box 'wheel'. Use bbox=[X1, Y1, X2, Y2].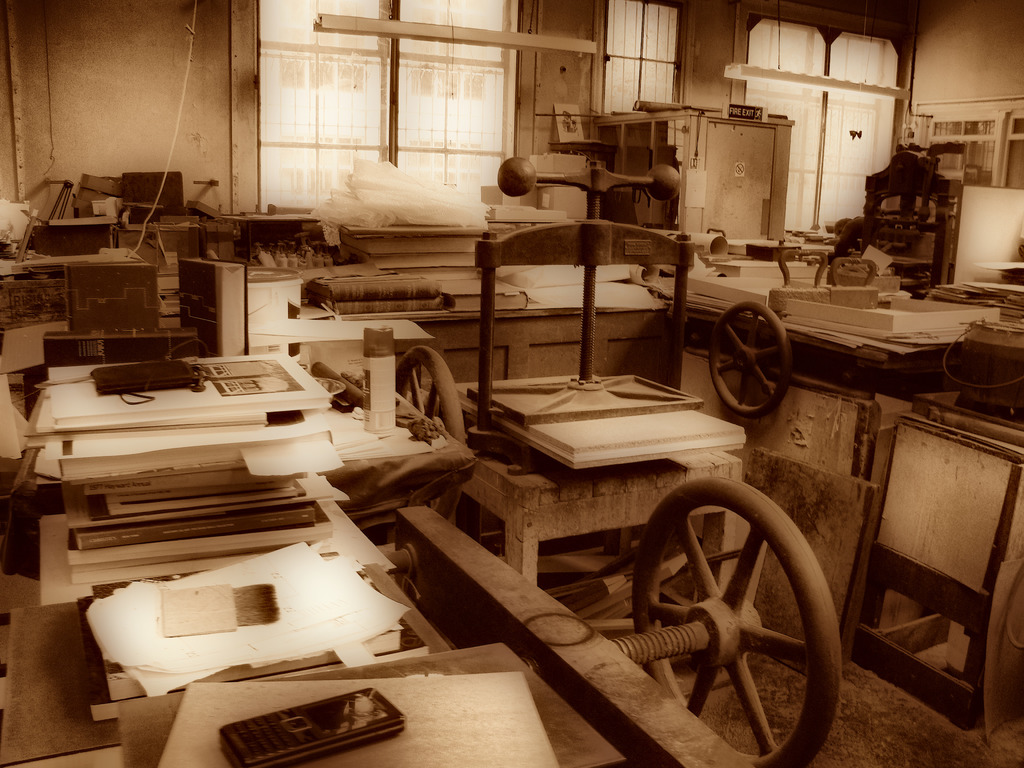
bbox=[604, 479, 842, 767].
